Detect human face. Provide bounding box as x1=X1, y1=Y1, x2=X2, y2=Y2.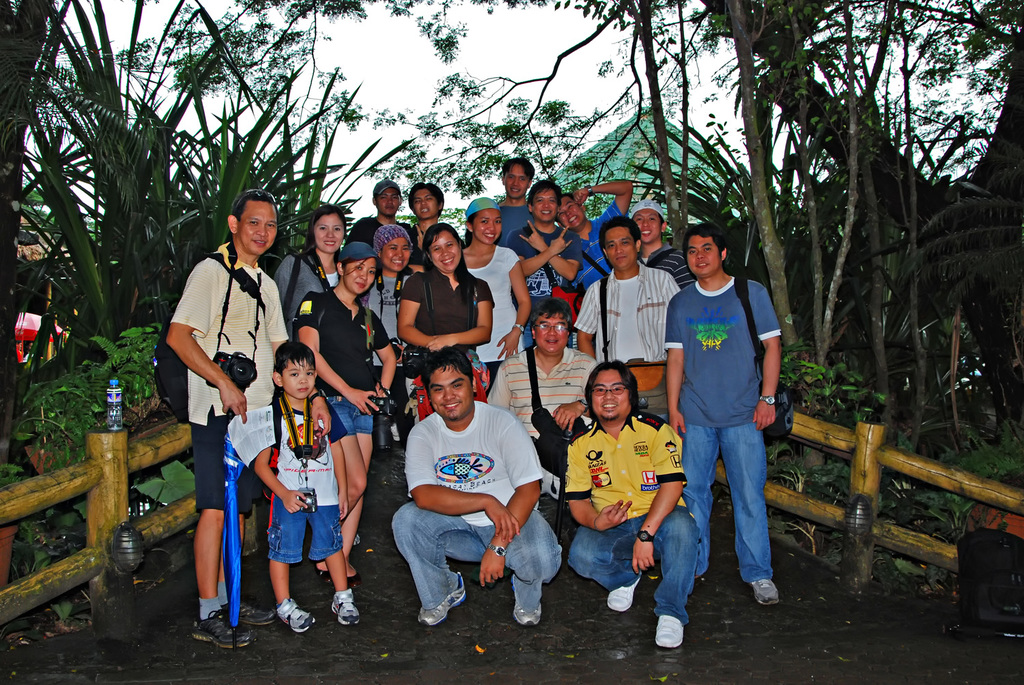
x1=591, y1=367, x2=629, y2=418.
